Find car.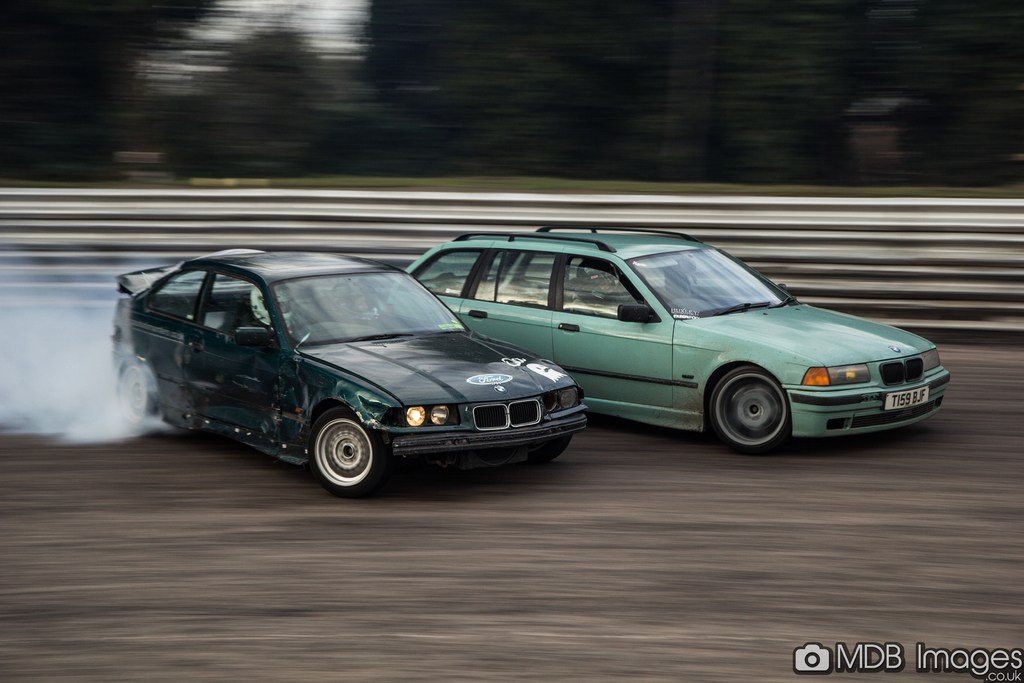
Rect(388, 229, 952, 456).
